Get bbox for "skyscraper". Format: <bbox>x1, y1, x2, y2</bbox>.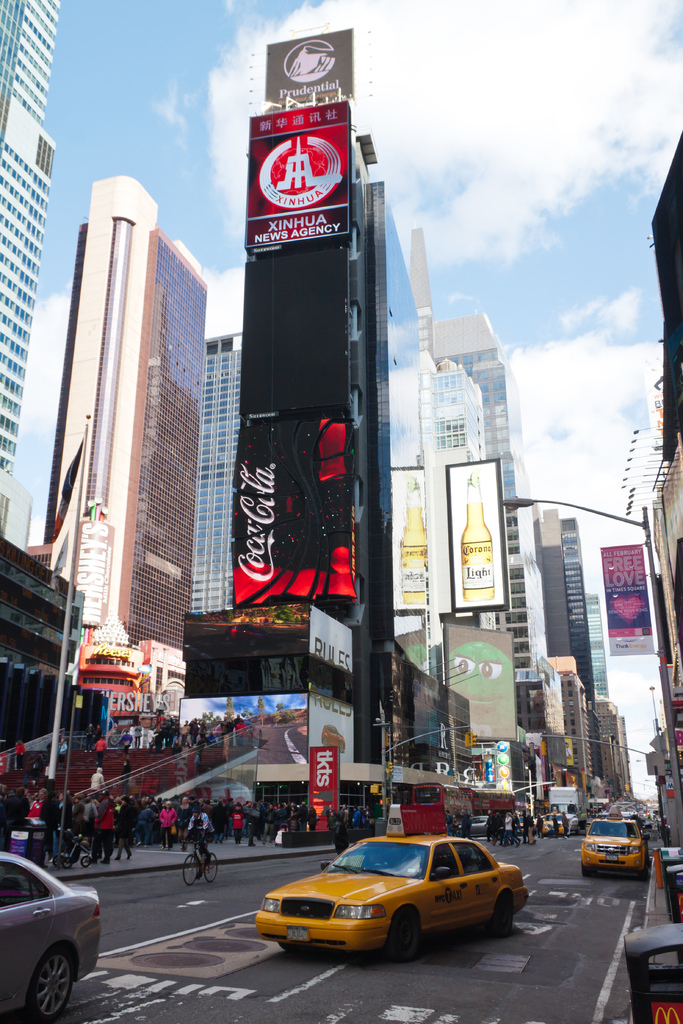
<bbox>38, 176, 198, 741</bbox>.
